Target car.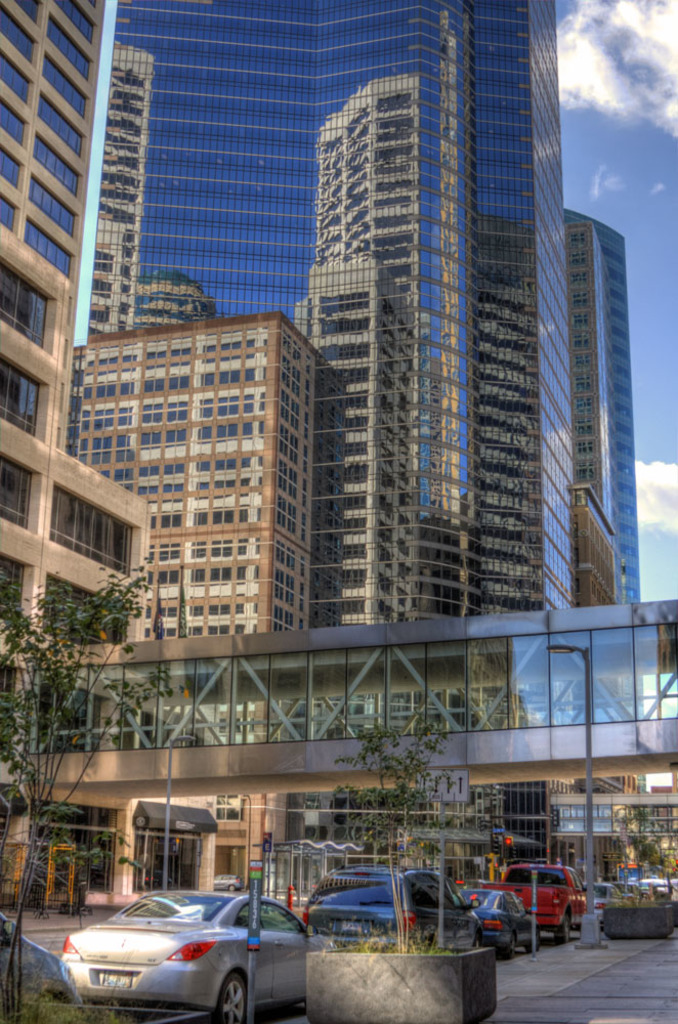
Target region: <bbox>62, 883, 315, 1023</bbox>.
